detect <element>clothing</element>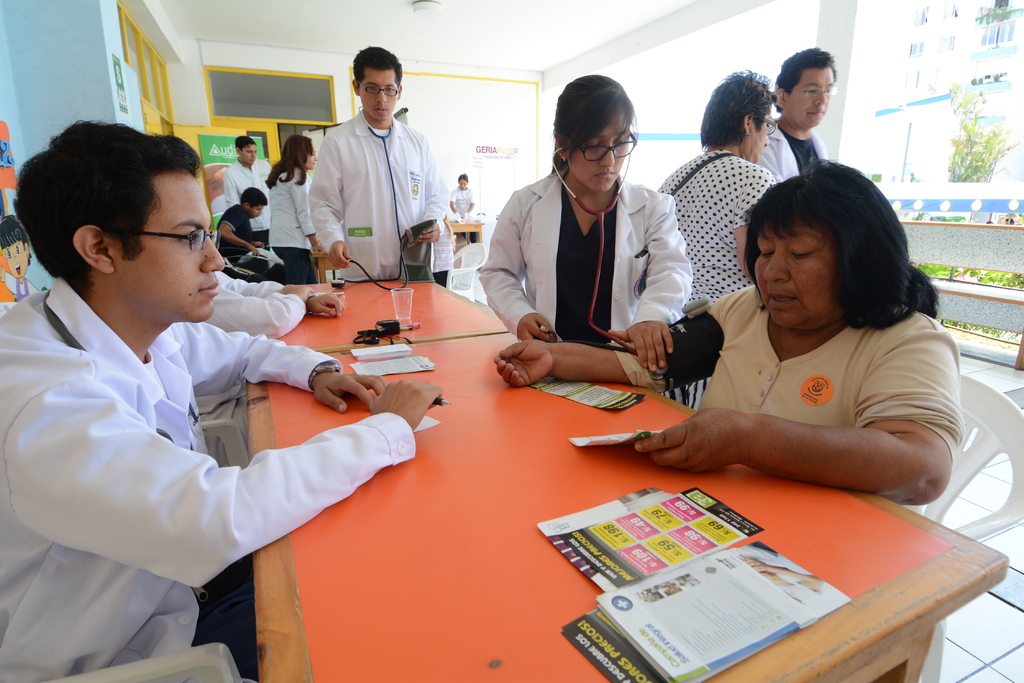
left=268, top=163, right=319, bottom=286
